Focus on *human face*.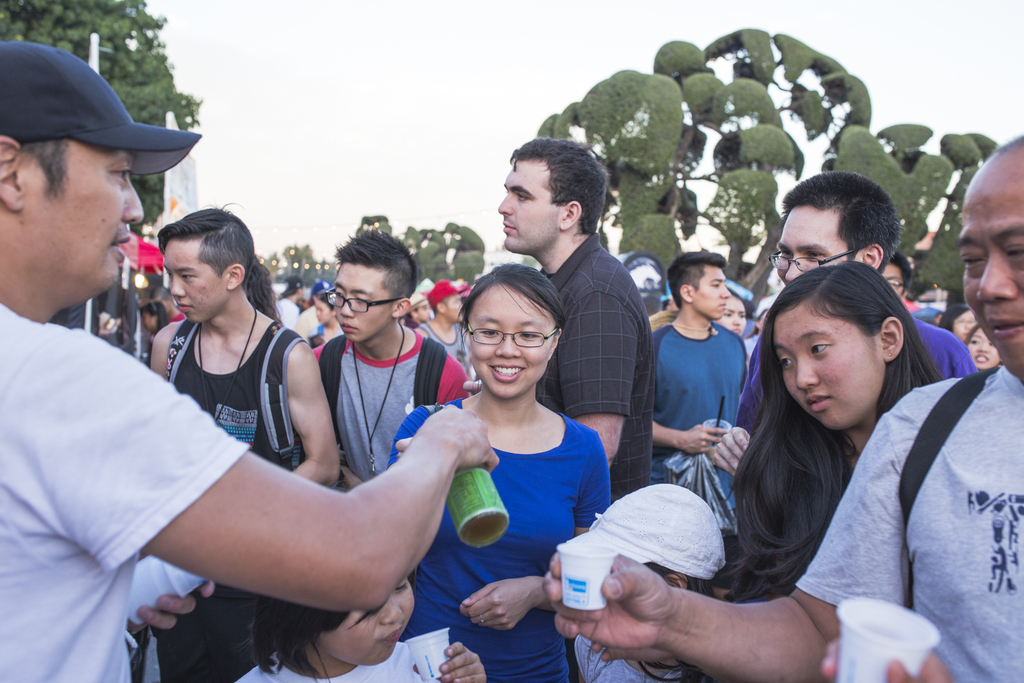
Focused at (767, 306, 885, 431).
